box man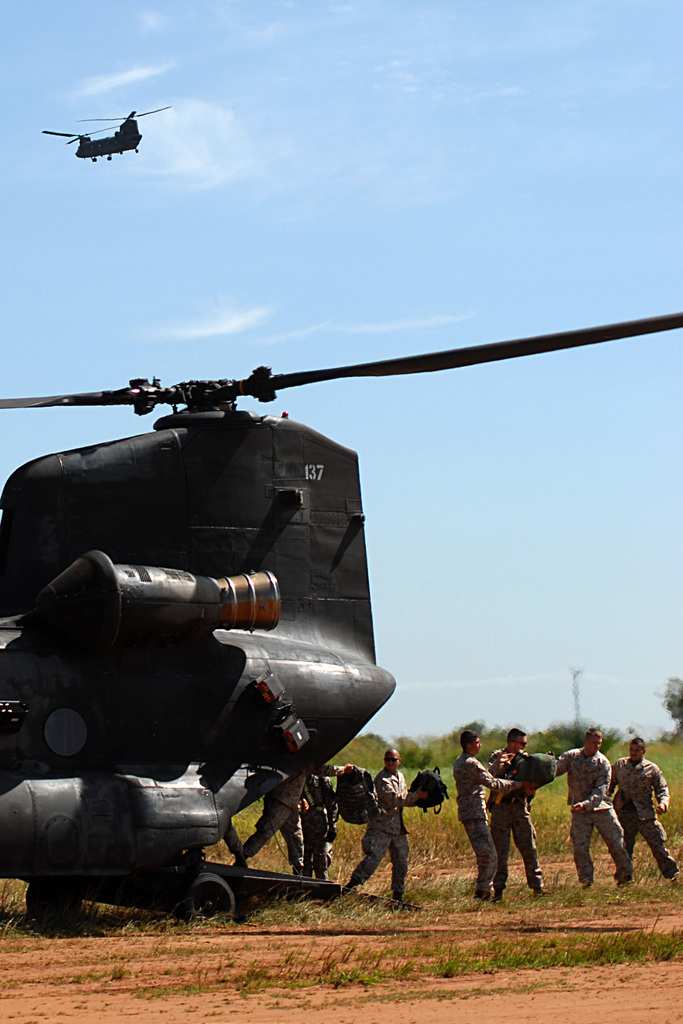
x1=349 y1=757 x2=429 y2=910
